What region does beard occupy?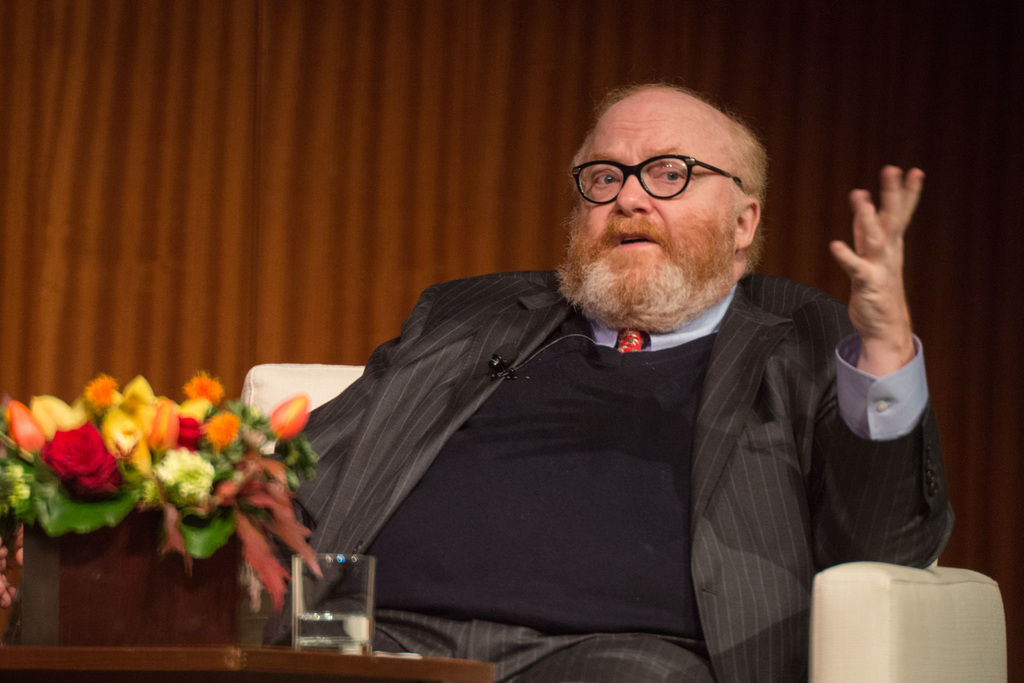
(567, 165, 762, 327).
